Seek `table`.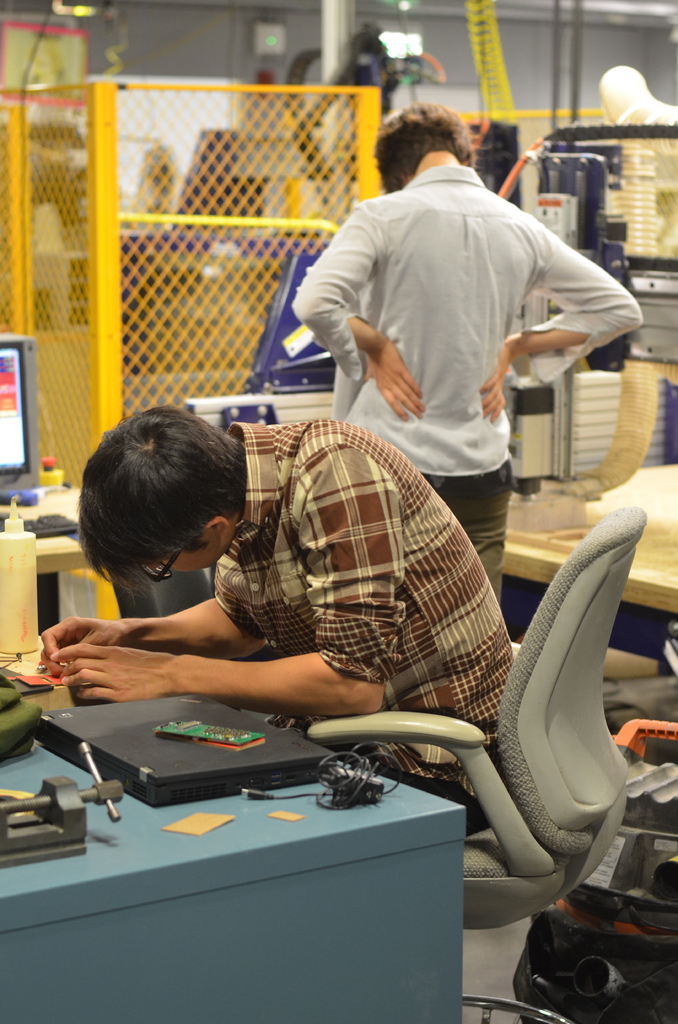
bbox=(0, 481, 101, 629).
